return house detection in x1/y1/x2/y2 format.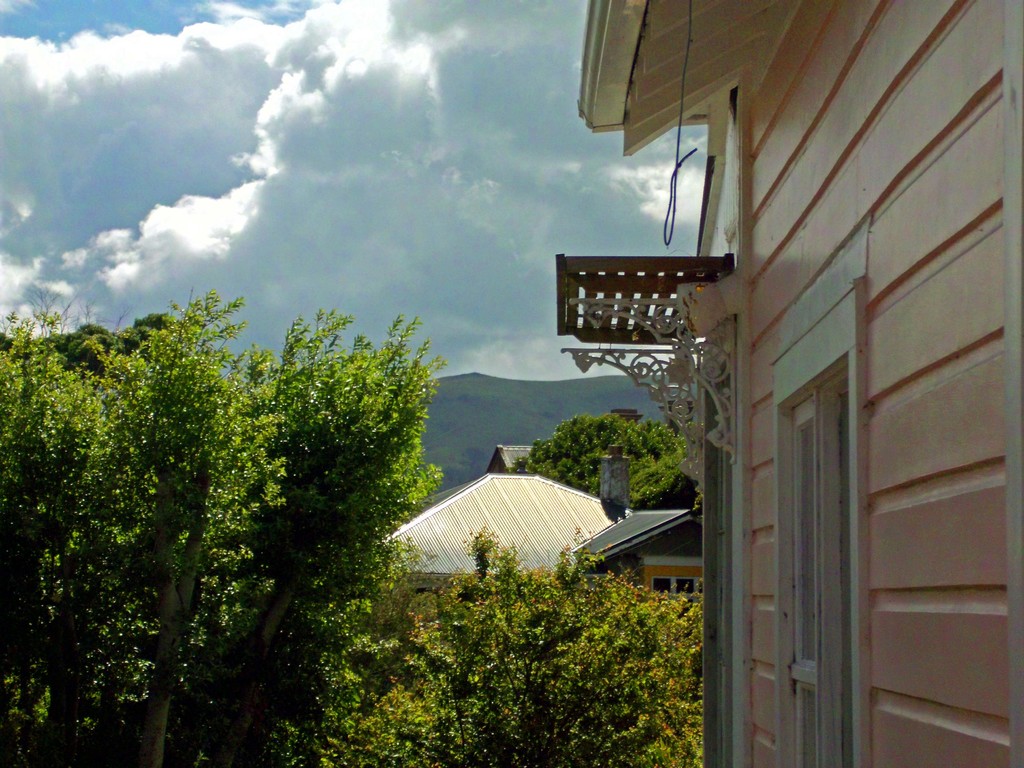
554/4/1023/767.
